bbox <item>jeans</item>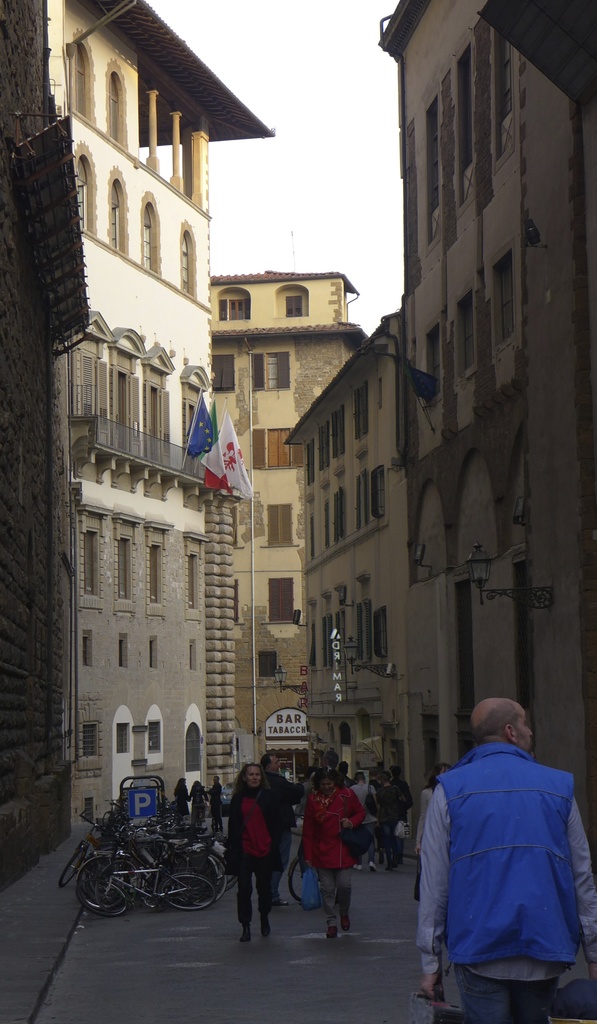
box(230, 862, 276, 945)
